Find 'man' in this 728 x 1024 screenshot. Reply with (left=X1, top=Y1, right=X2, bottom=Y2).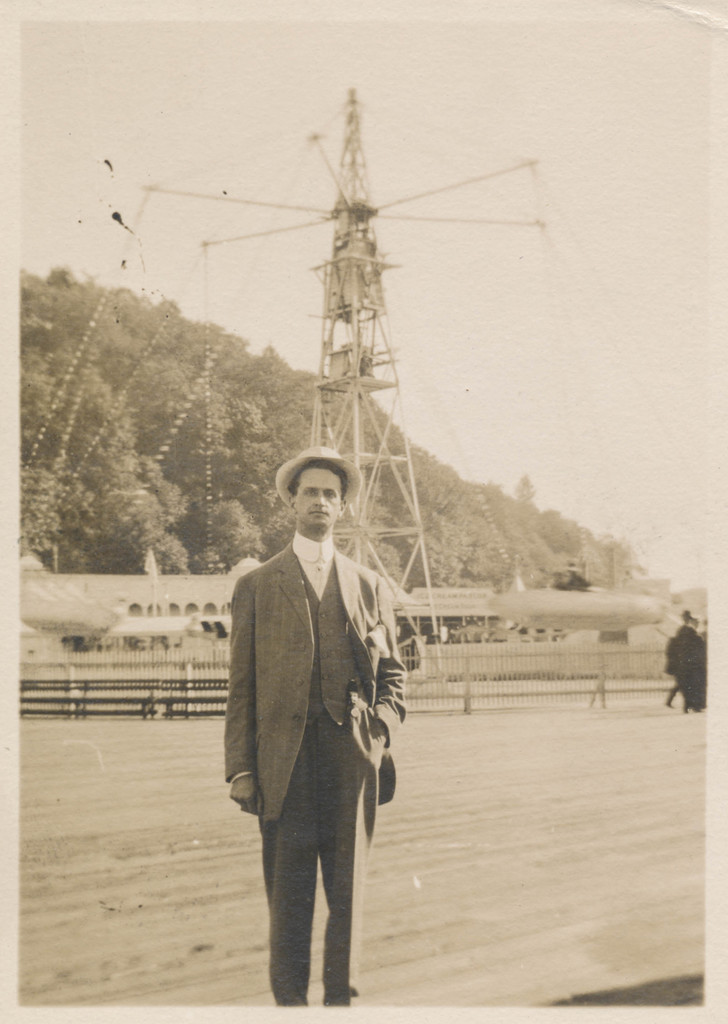
(left=218, top=435, right=423, bottom=1009).
